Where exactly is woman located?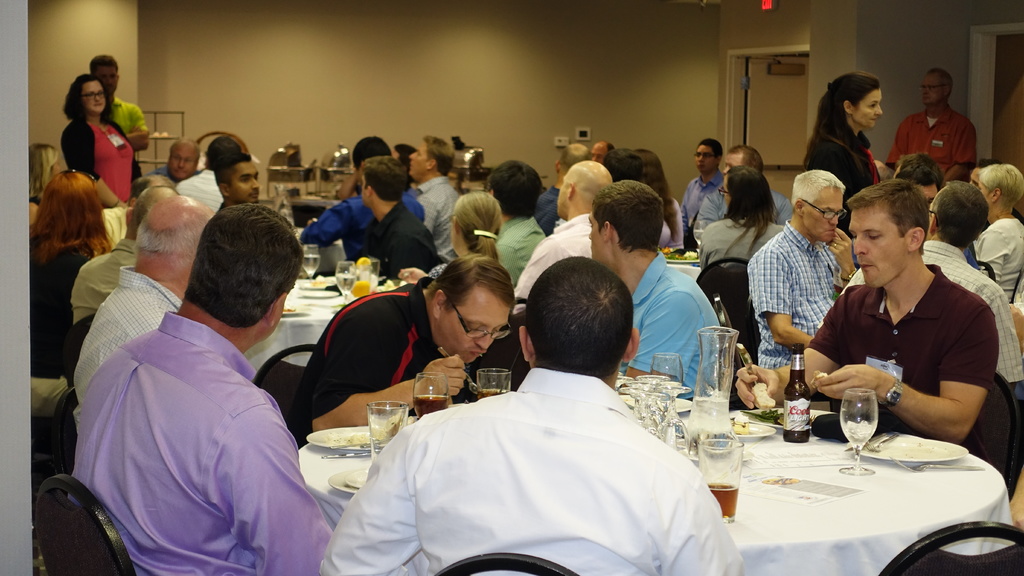
Its bounding box is pyautogui.locateOnScreen(395, 187, 511, 278).
